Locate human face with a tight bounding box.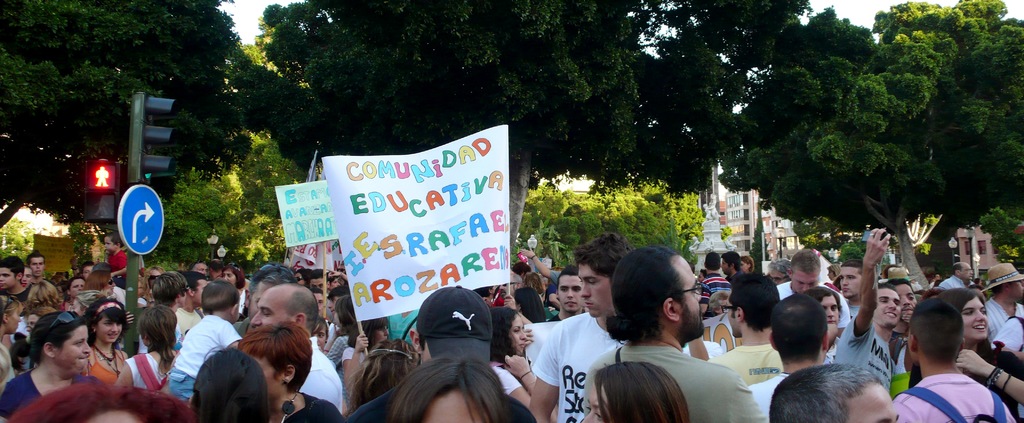
964,268,975,283.
